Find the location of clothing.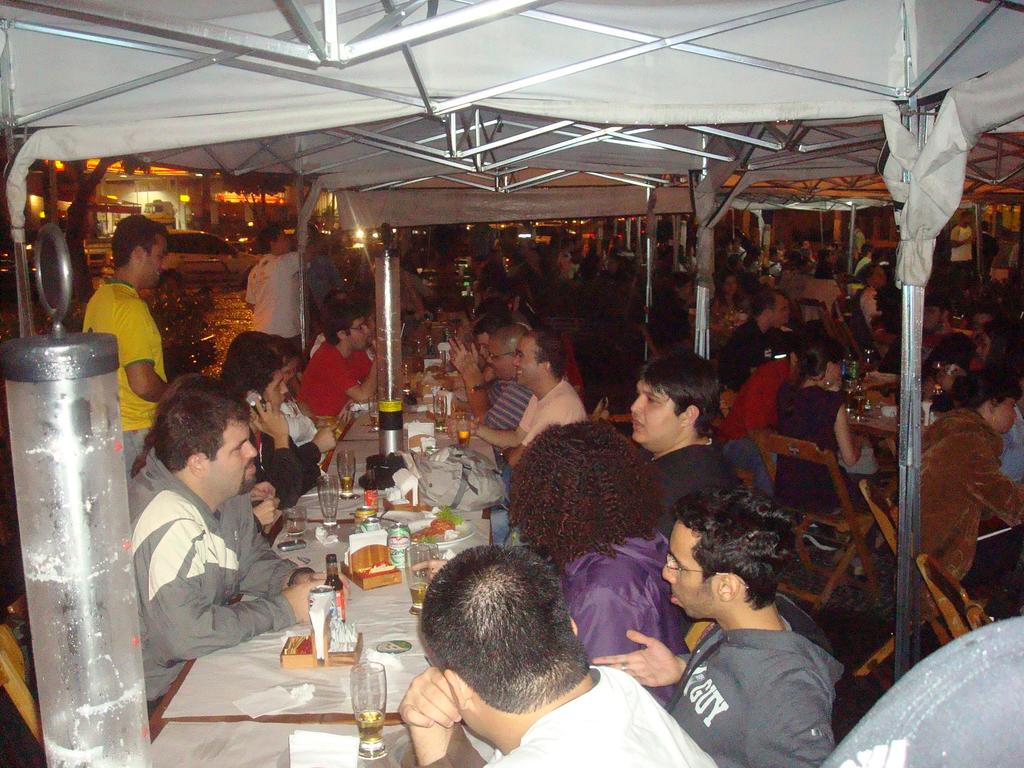
Location: rect(250, 415, 325, 509).
